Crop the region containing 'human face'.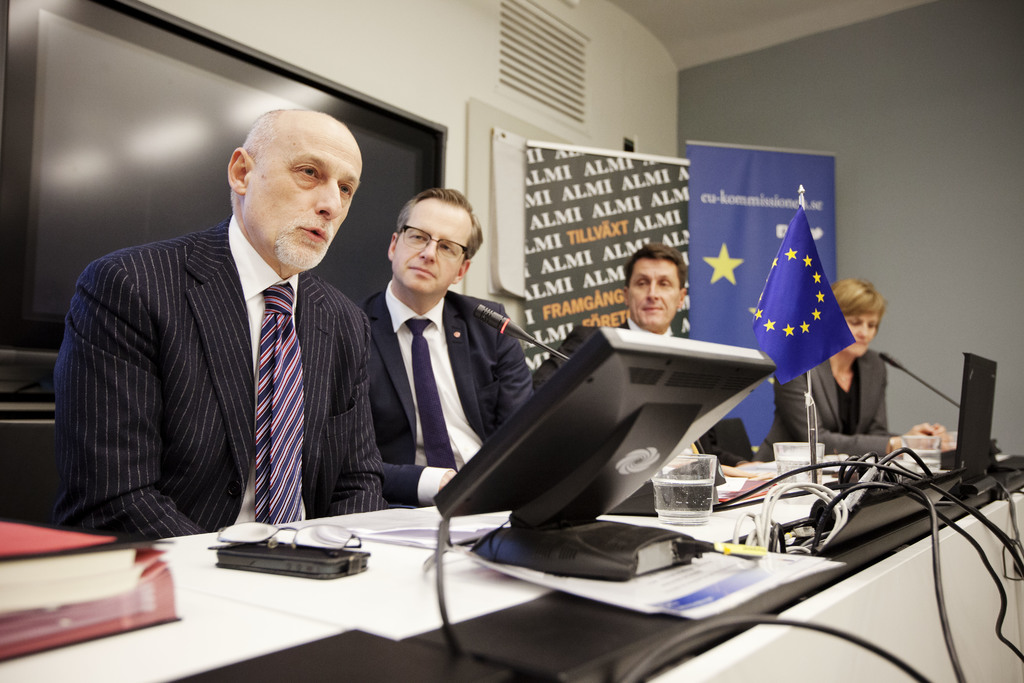
Crop region: (left=630, top=257, right=681, bottom=328).
